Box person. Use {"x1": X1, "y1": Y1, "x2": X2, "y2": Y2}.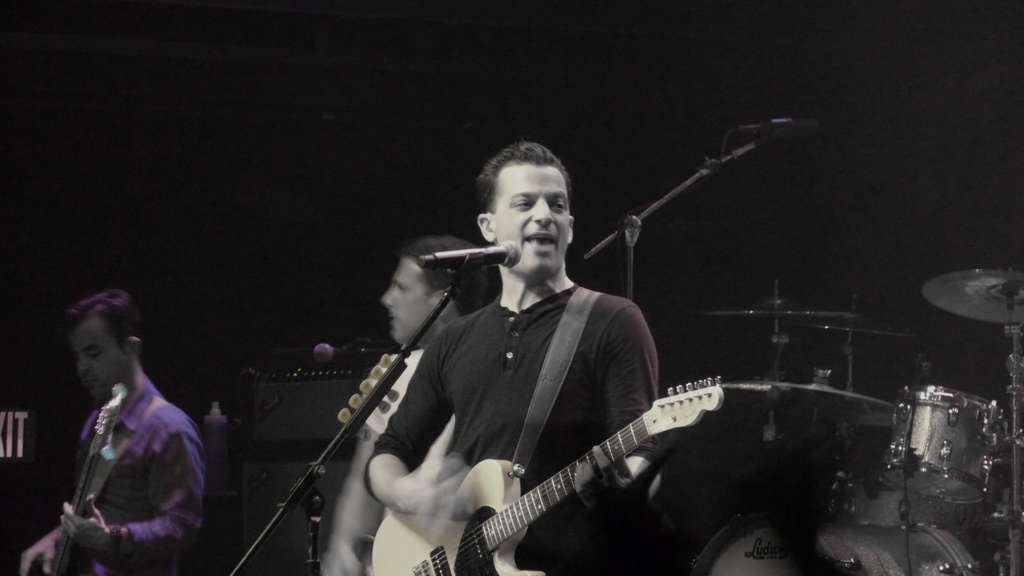
{"x1": 319, "y1": 238, "x2": 502, "y2": 575}.
